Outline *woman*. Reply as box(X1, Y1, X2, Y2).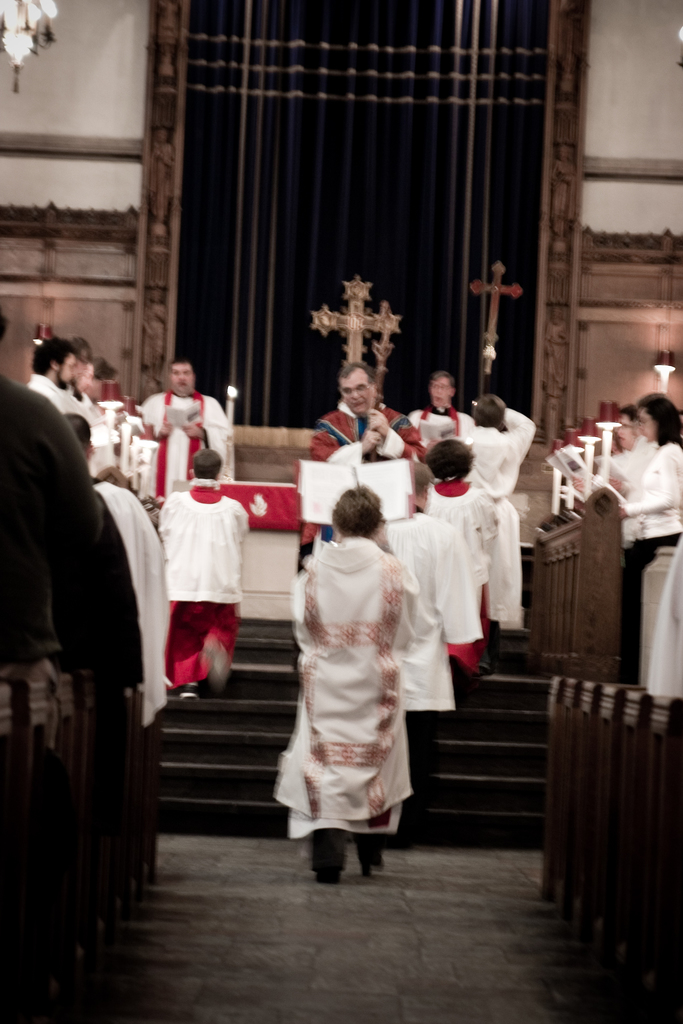
box(613, 390, 682, 679).
